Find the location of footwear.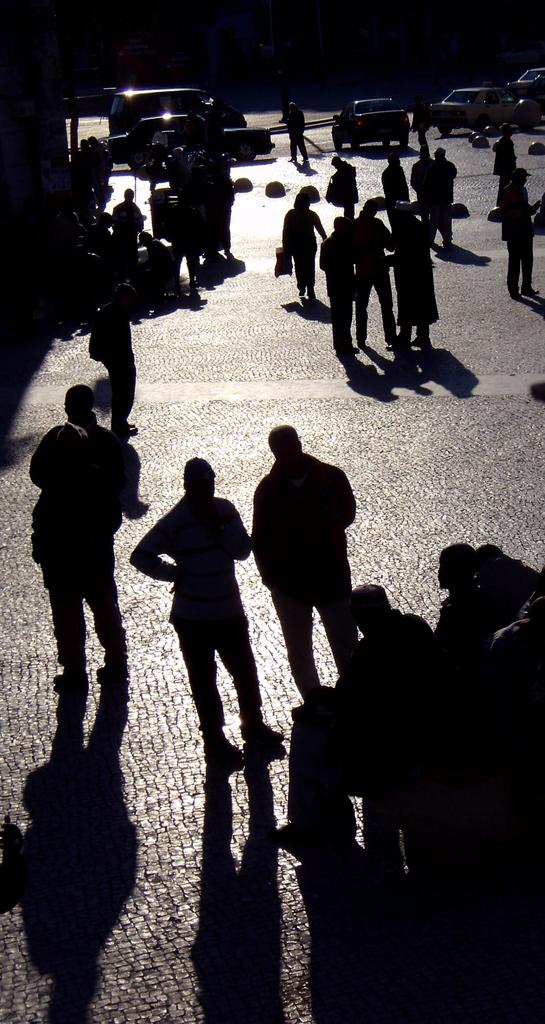
Location: (left=298, top=154, right=309, bottom=164).
